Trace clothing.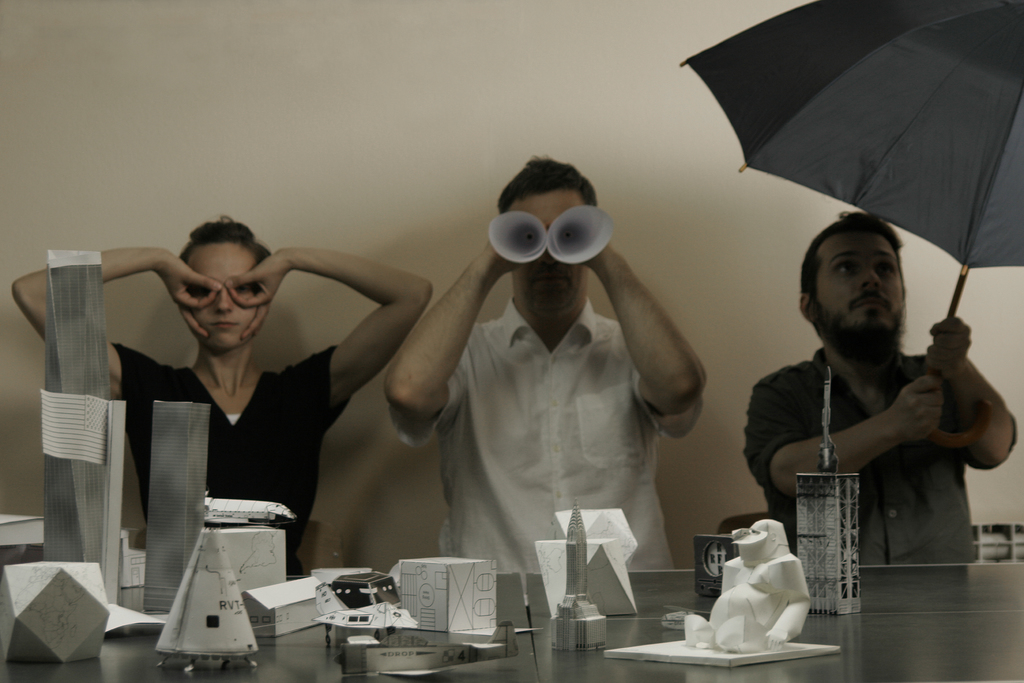
Traced to [745, 346, 1016, 568].
